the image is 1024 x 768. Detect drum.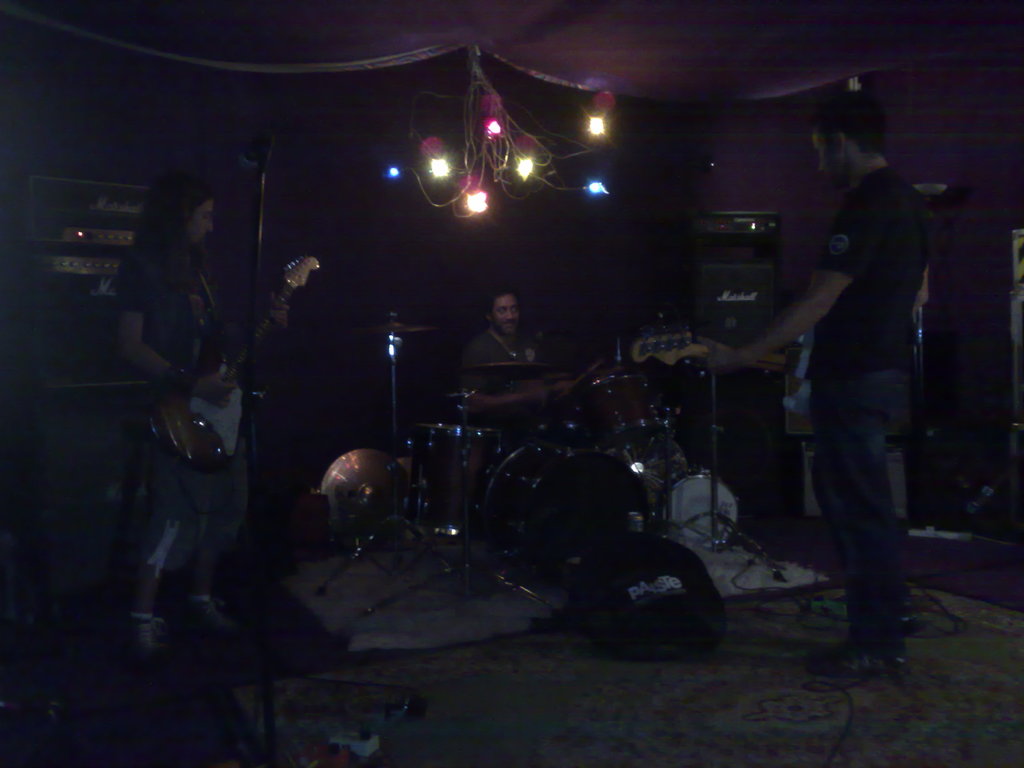
Detection: region(478, 446, 573, 556).
